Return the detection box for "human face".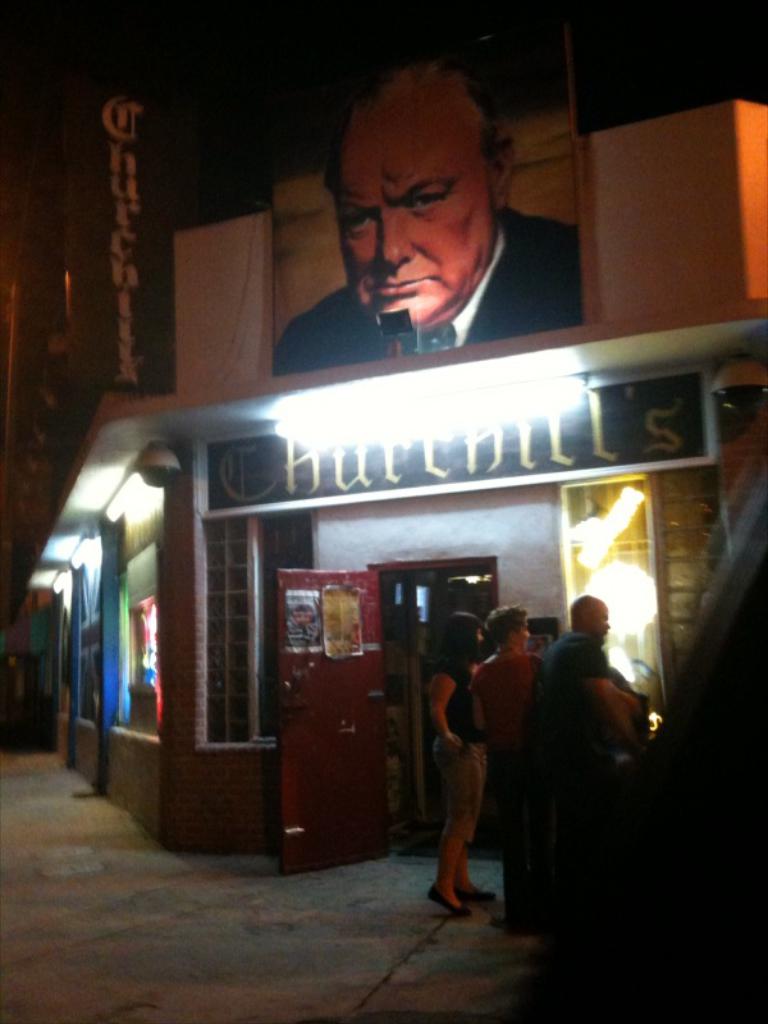
(left=338, top=92, right=494, bottom=333).
